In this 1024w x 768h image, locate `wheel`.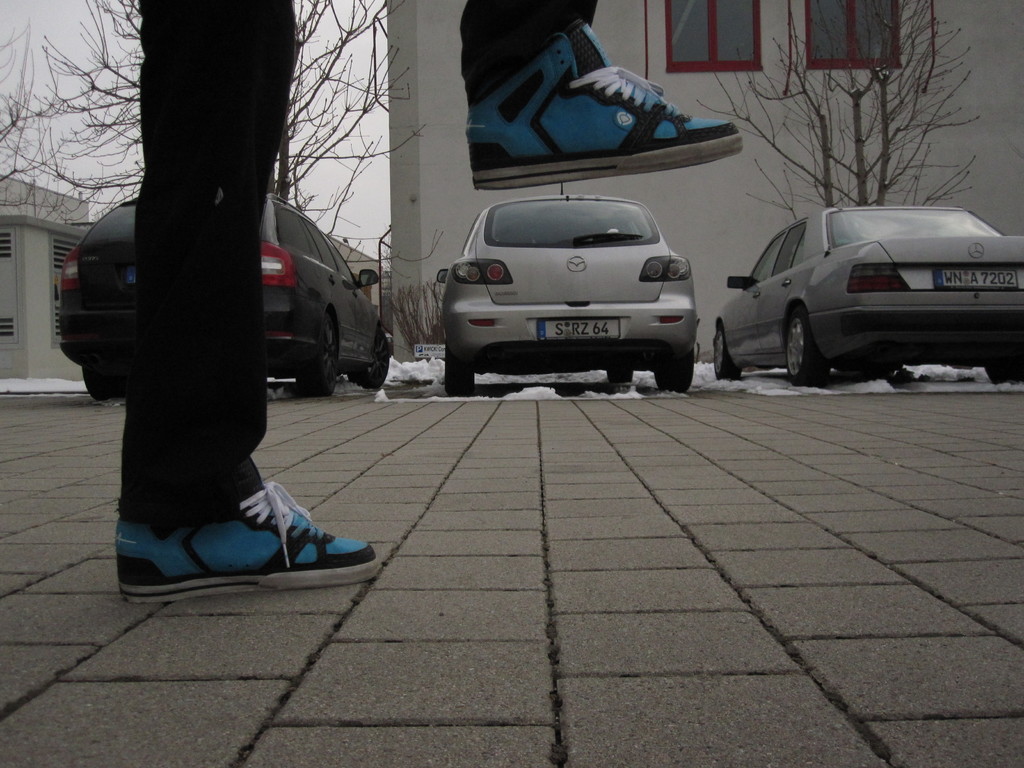
Bounding box: pyautogui.locateOnScreen(448, 348, 477, 397).
